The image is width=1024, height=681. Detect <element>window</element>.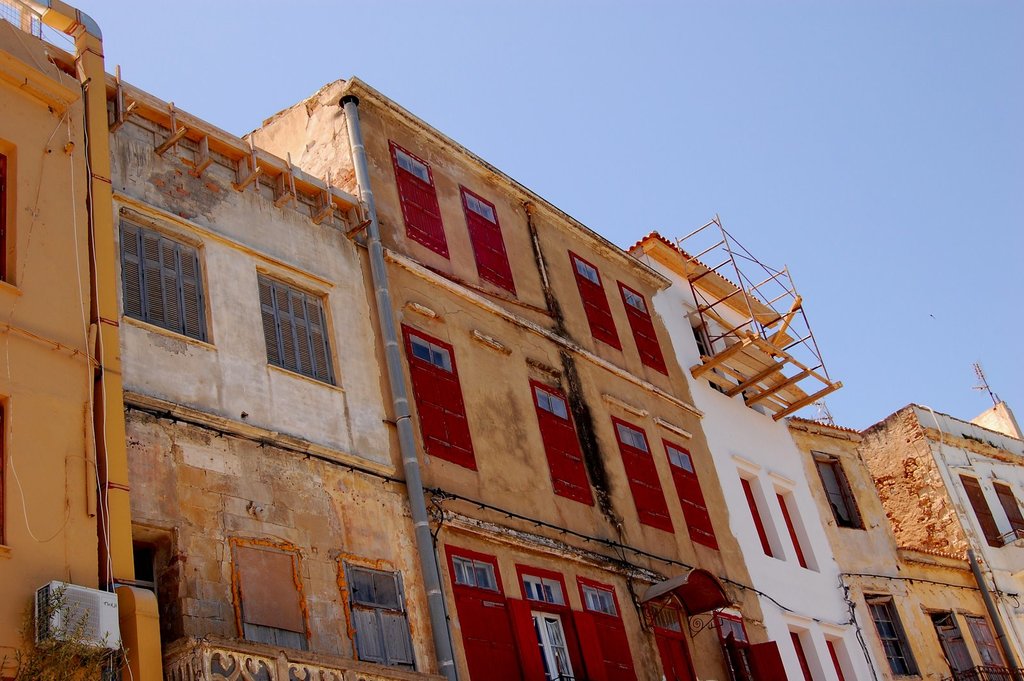
Detection: (left=775, top=484, right=821, bottom=570).
